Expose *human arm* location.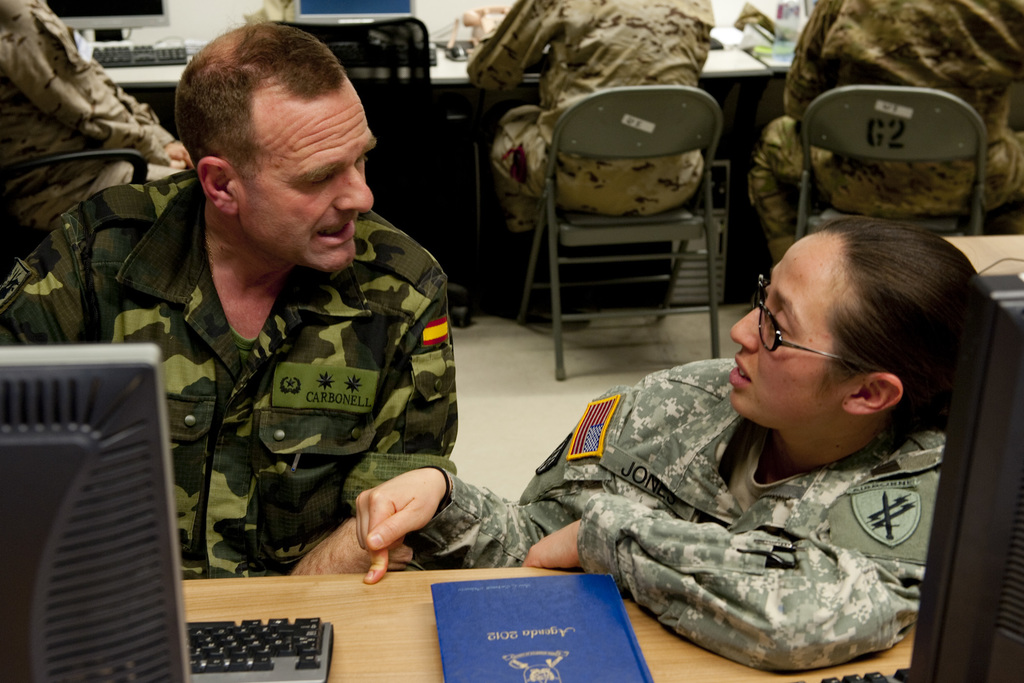
Exposed at bbox(778, 0, 845, 123).
